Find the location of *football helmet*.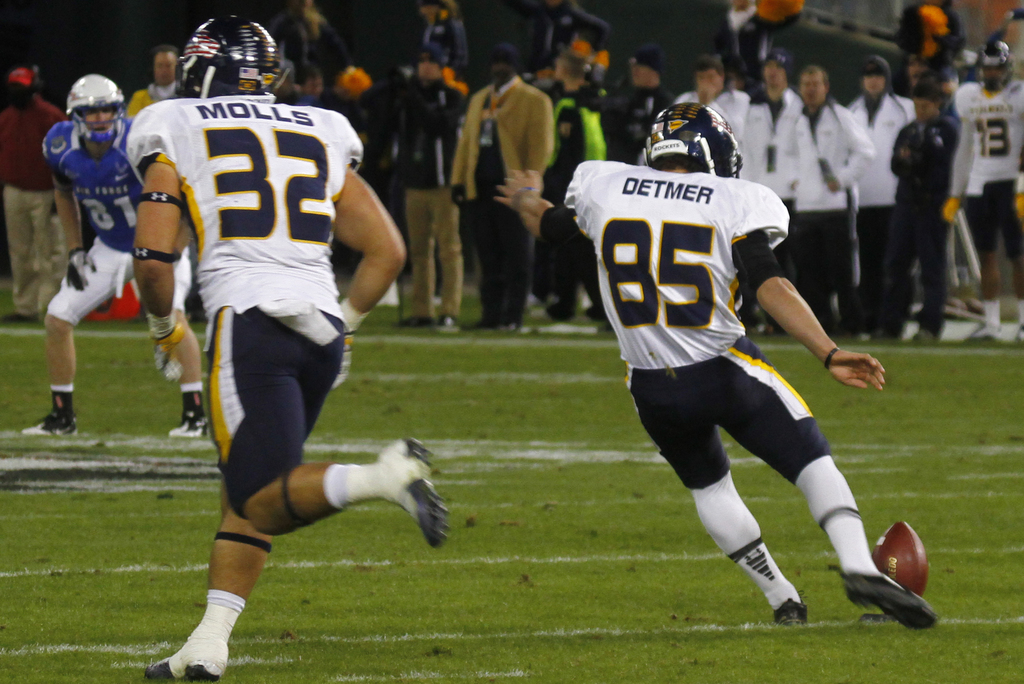
Location: [left=64, top=72, right=123, bottom=139].
